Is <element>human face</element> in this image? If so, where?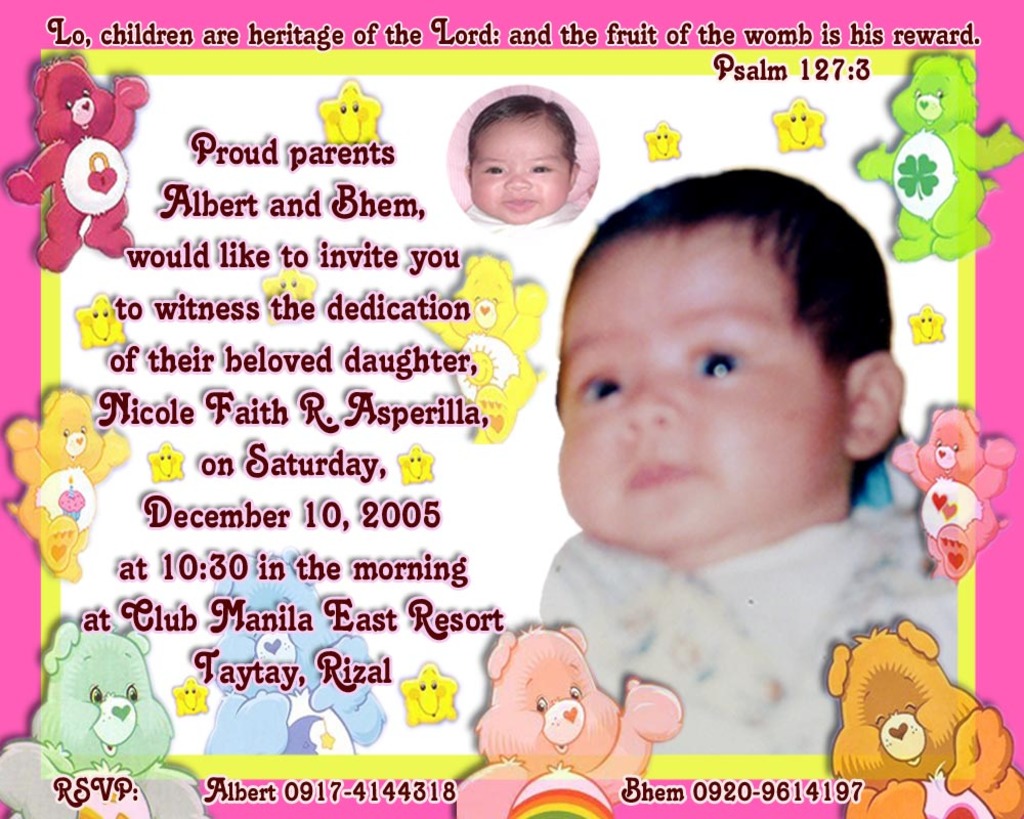
Yes, at 557 231 846 552.
